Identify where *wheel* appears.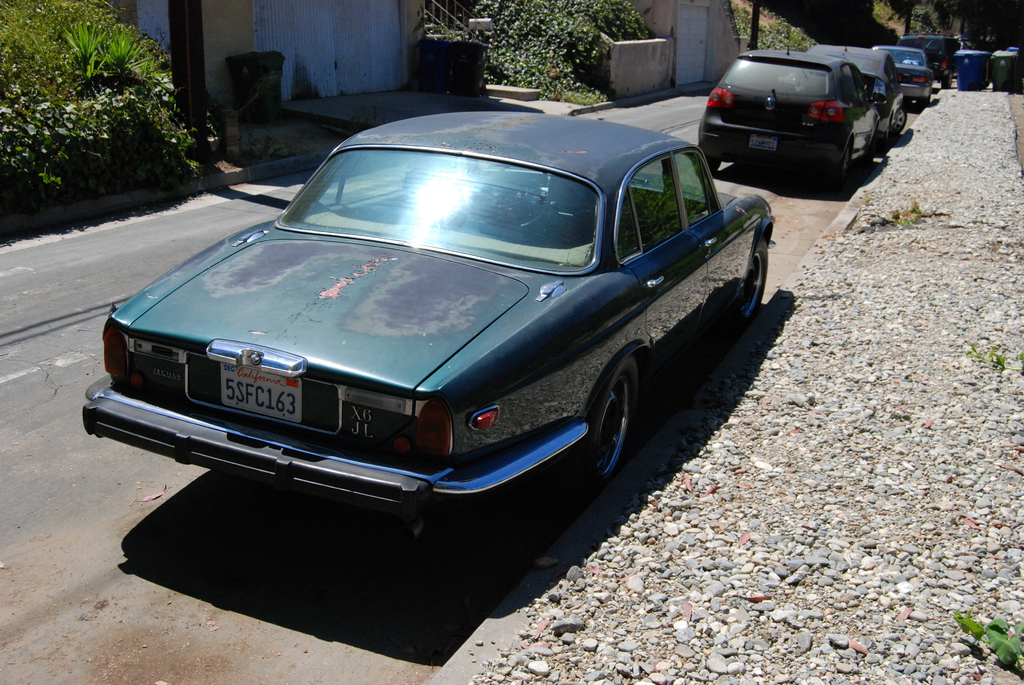
Appears at (867,124,877,164).
